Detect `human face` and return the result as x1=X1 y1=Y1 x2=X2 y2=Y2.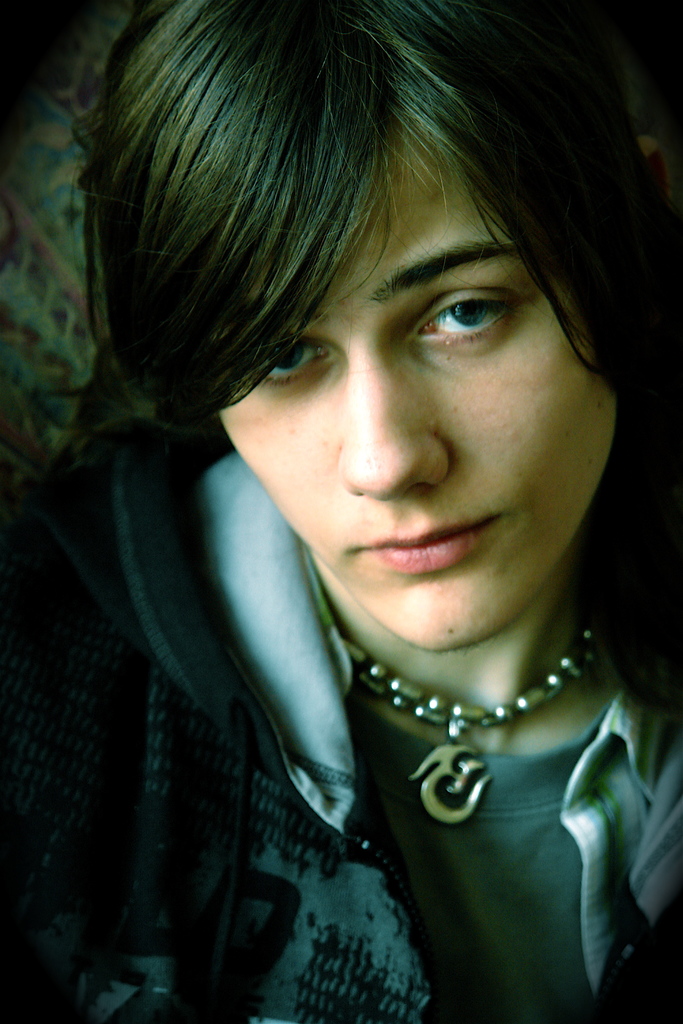
x1=223 y1=185 x2=605 y2=650.
